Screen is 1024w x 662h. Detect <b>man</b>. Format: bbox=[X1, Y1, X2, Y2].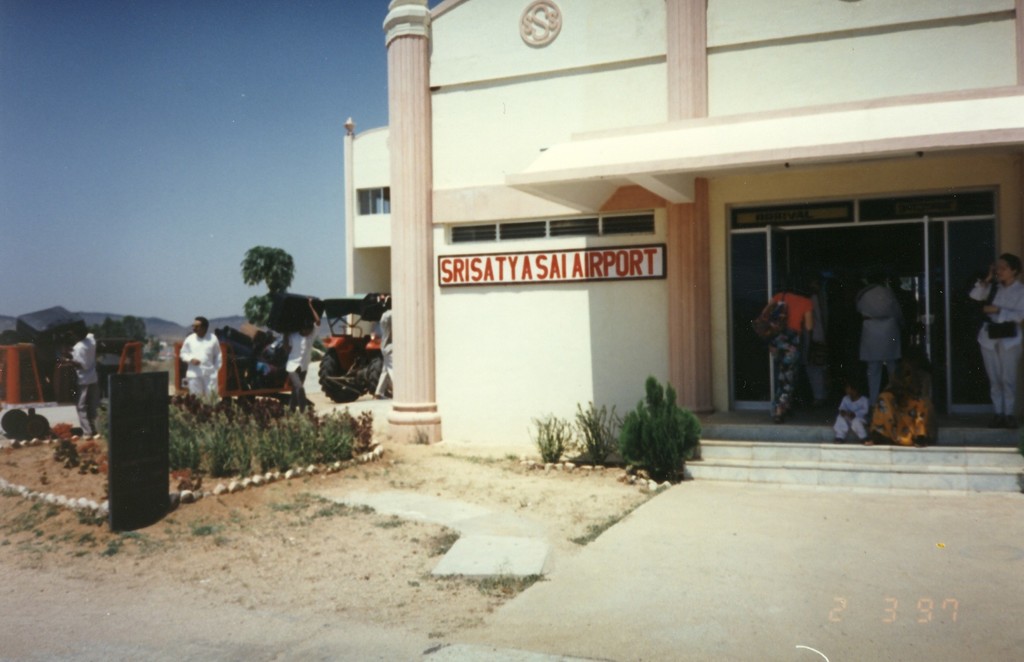
bbox=[279, 295, 324, 411].
